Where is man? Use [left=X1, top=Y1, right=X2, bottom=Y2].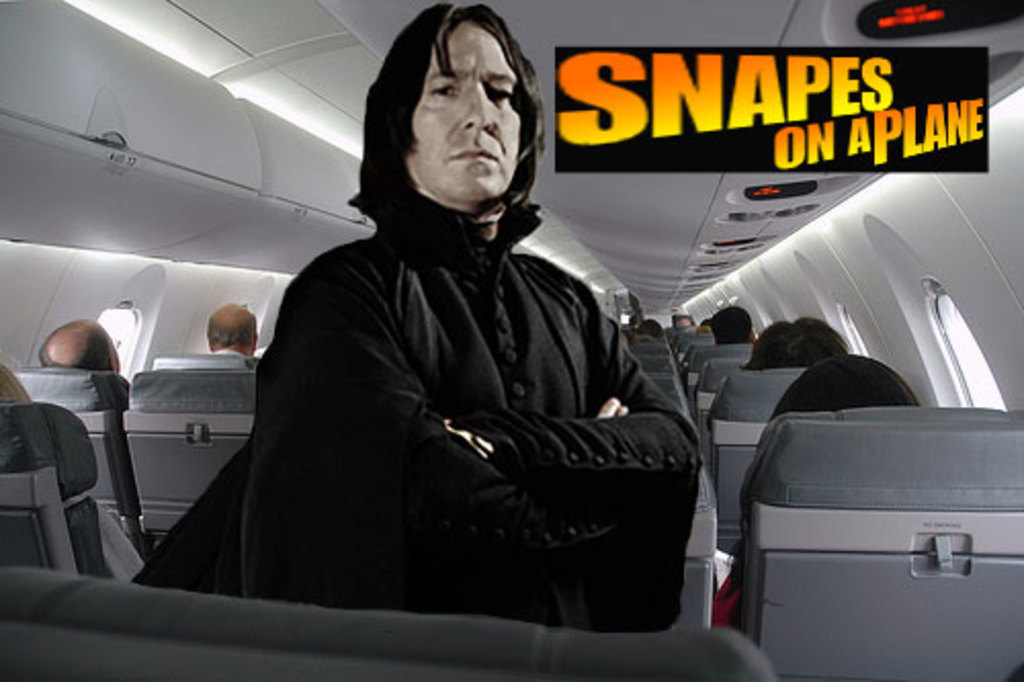
[left=199, top=303, right=264, bottom=356].
